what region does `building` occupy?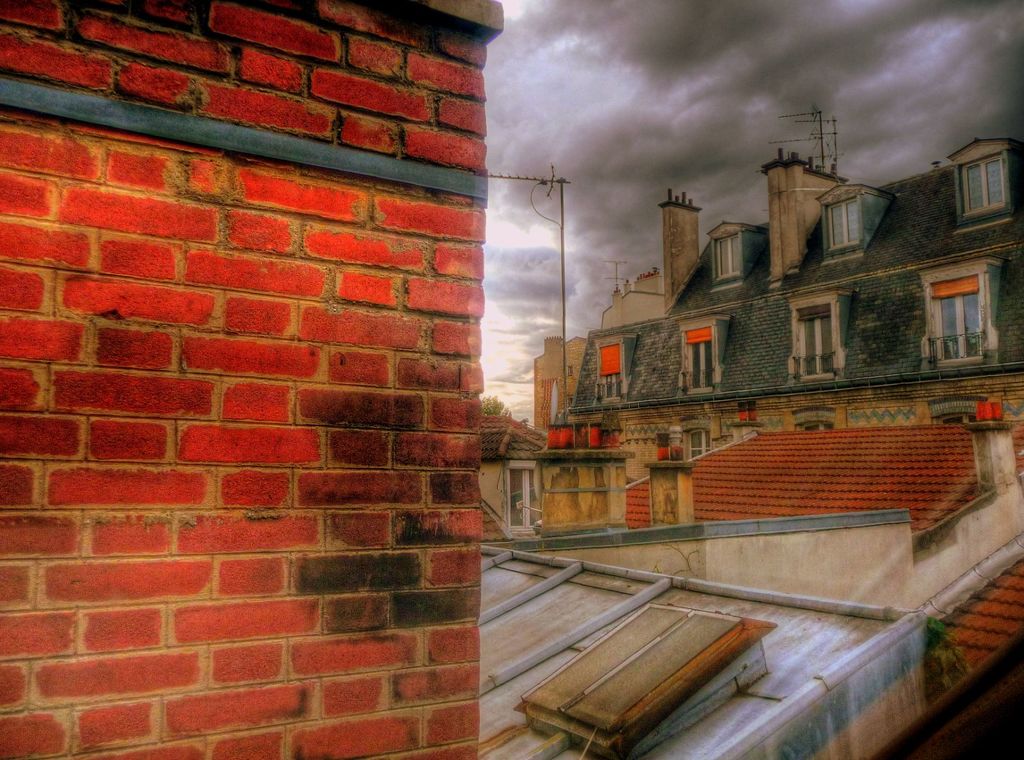
{"left": 532, "top": 102, "right": 1023, "bottom": 539}.
